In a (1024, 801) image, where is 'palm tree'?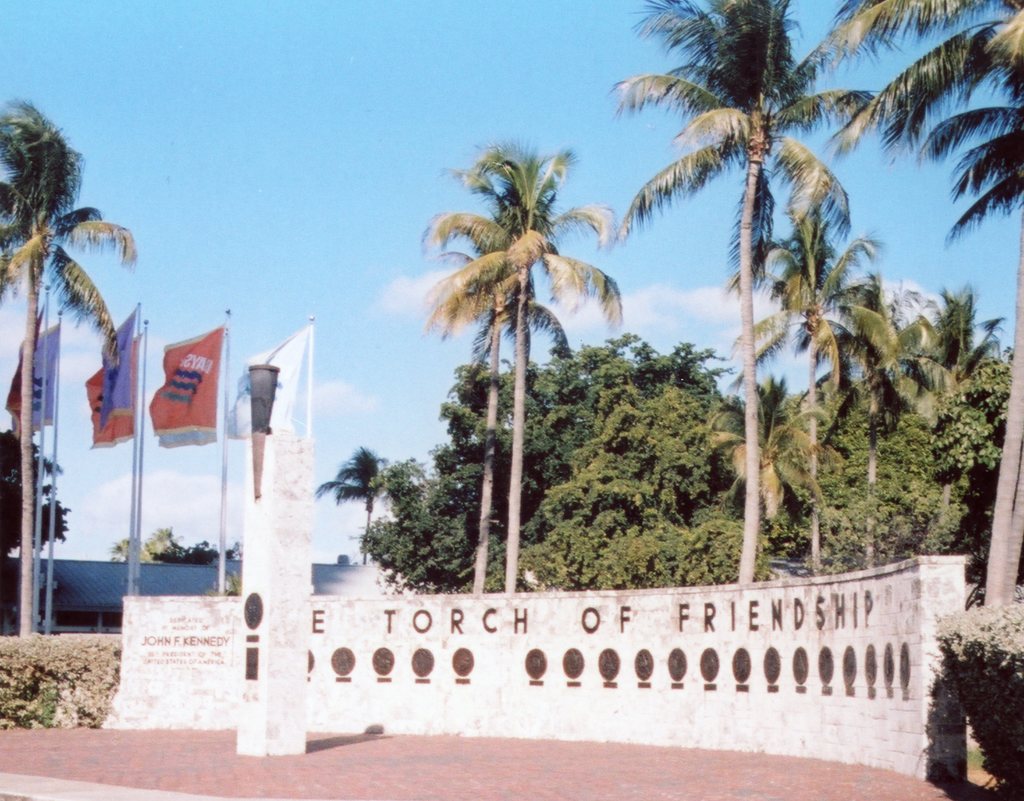
400/121/621/618.
